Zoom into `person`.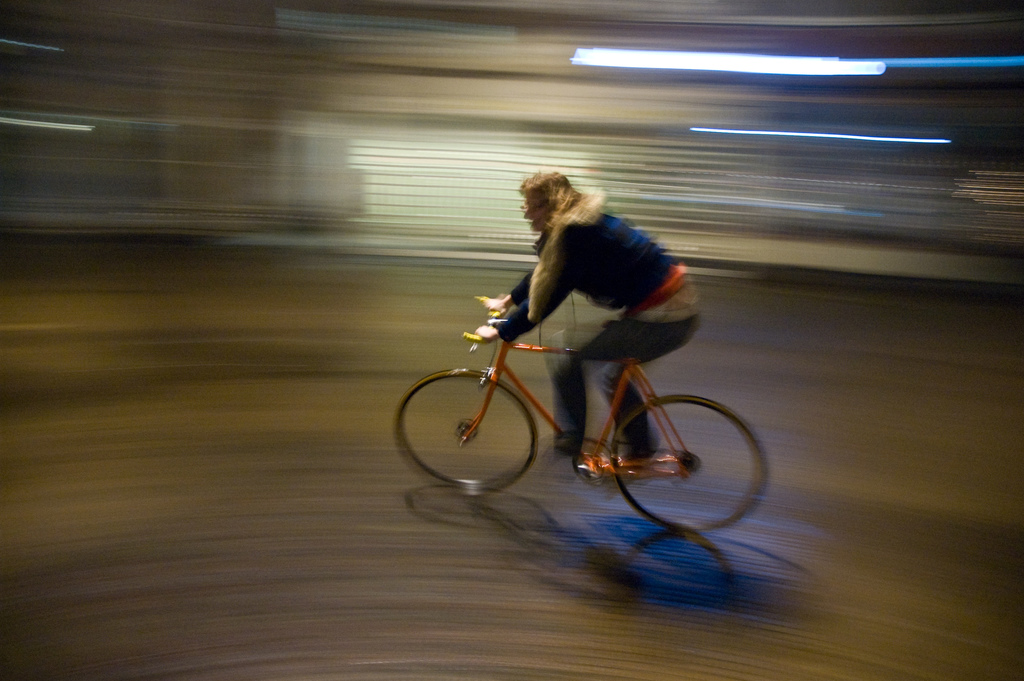
Zoom target: bbox(435, 167, 723, 479).
